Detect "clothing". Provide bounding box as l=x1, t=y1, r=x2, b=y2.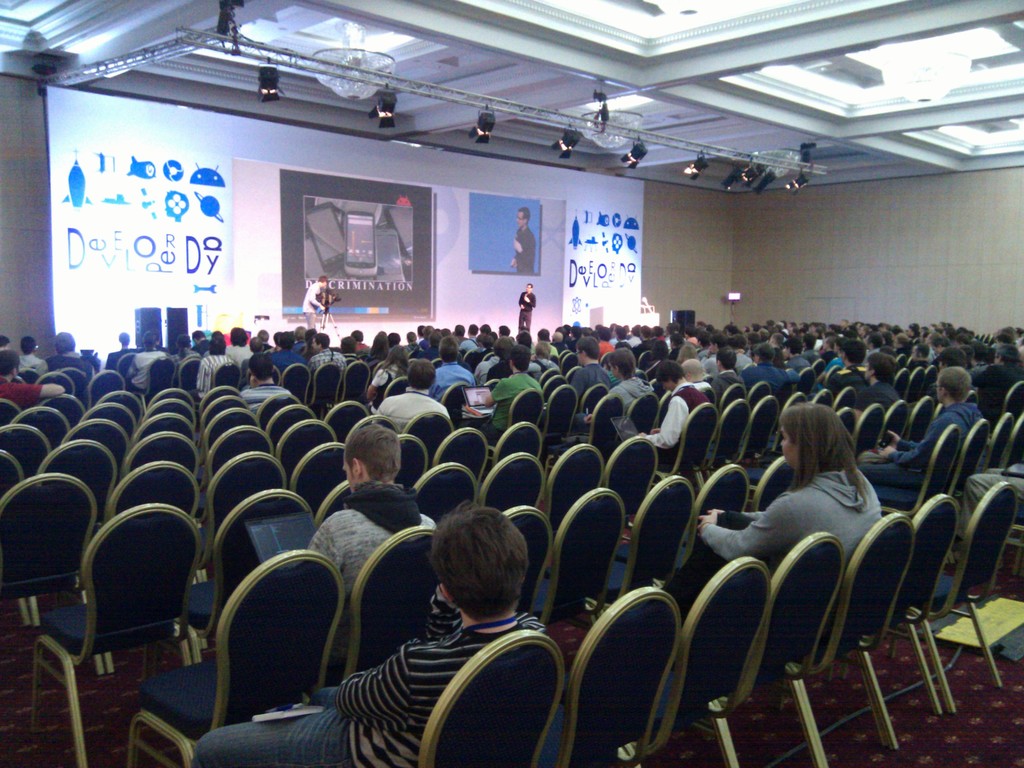
l=107, t=344, r=139, b=371.
